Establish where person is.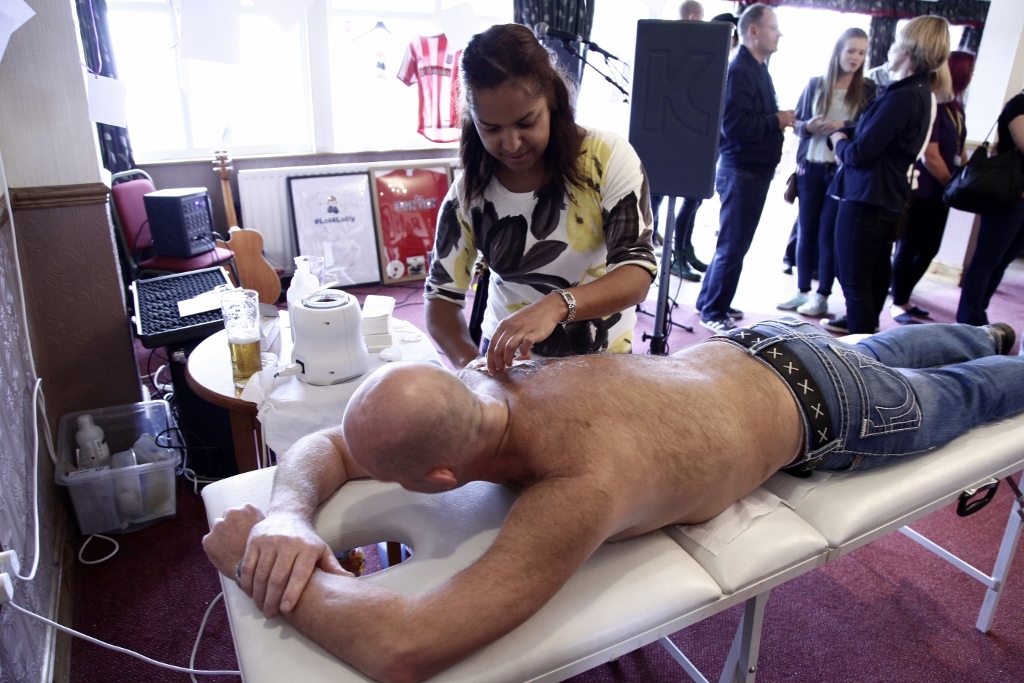
Established at l=772, t=25, r=880, b=316.
